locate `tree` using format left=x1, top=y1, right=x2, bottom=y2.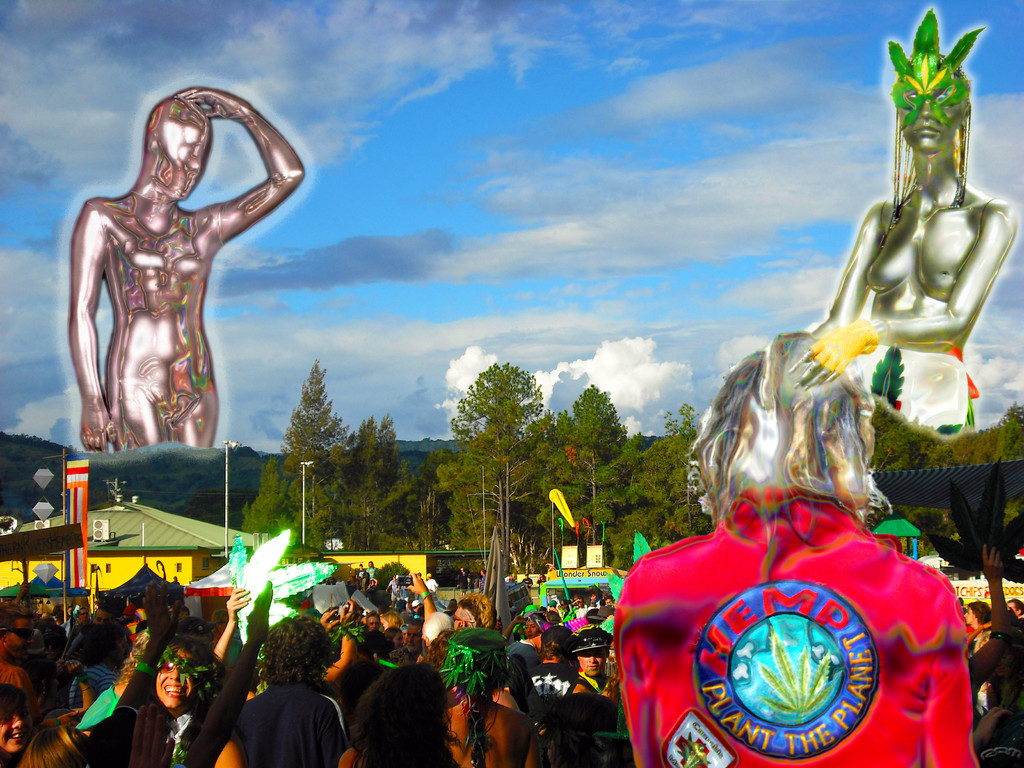
left=867, top=394, right=1023, bottom=472.
